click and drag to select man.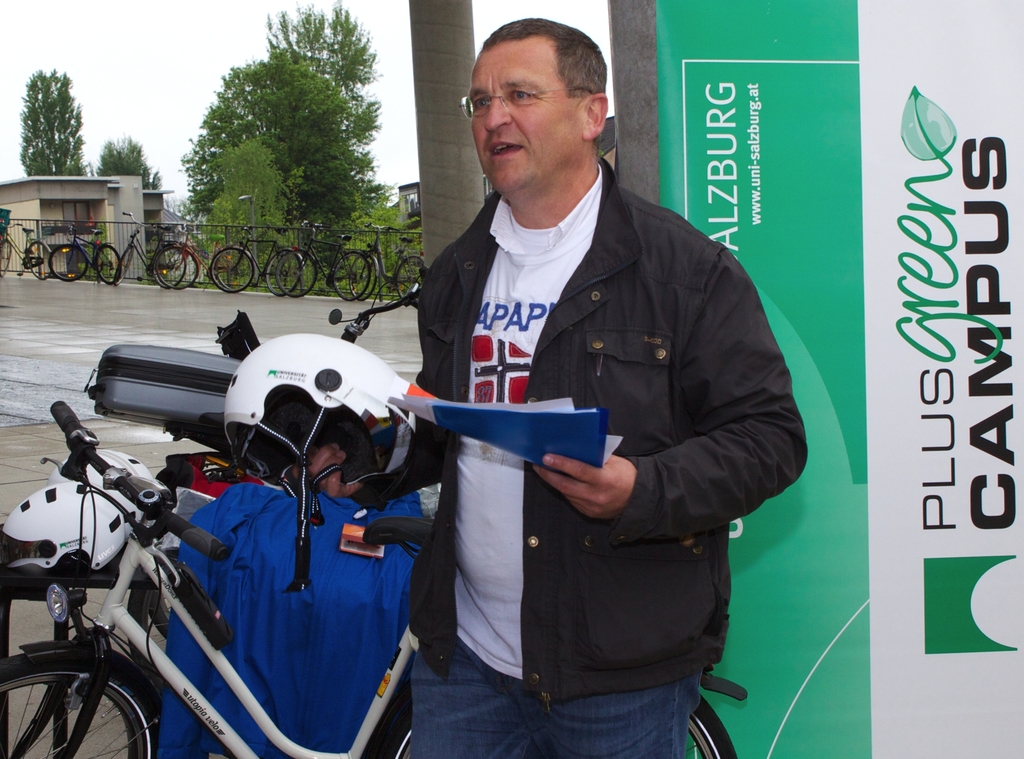
Selection: <box>406,43,803,758</box>.
